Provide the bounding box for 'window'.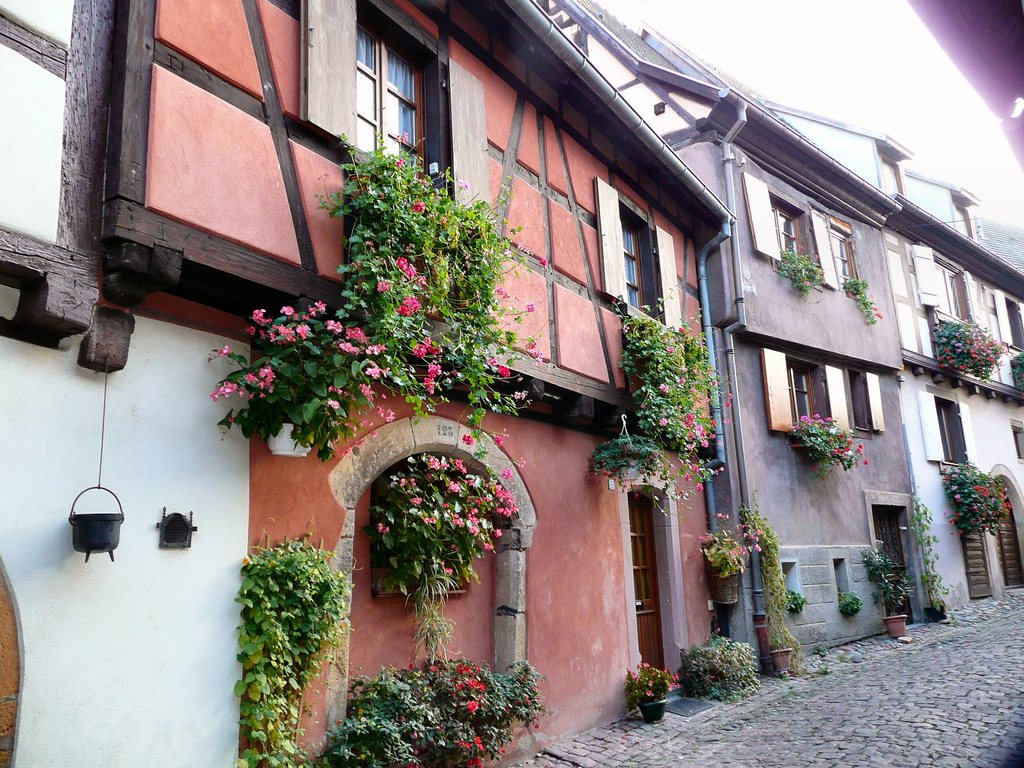
x1=780 y1=355 x2=830 y2=429.
